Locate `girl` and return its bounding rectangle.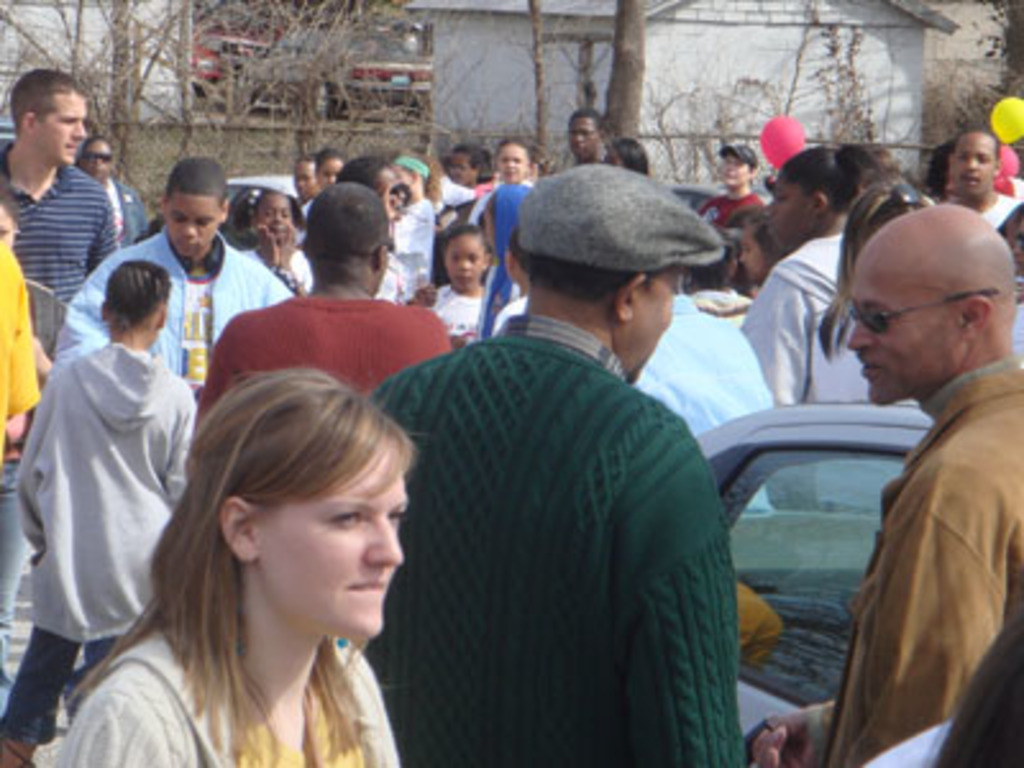
locate(735, 210, 776, 284).
